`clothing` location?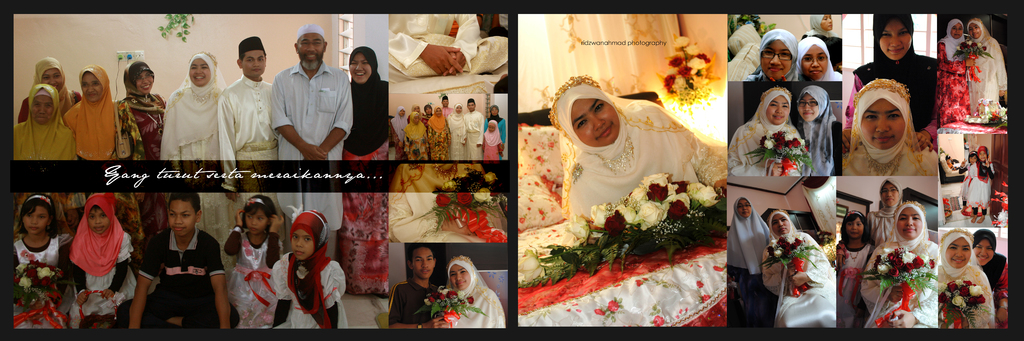
region(836, 242, 871, 327)
